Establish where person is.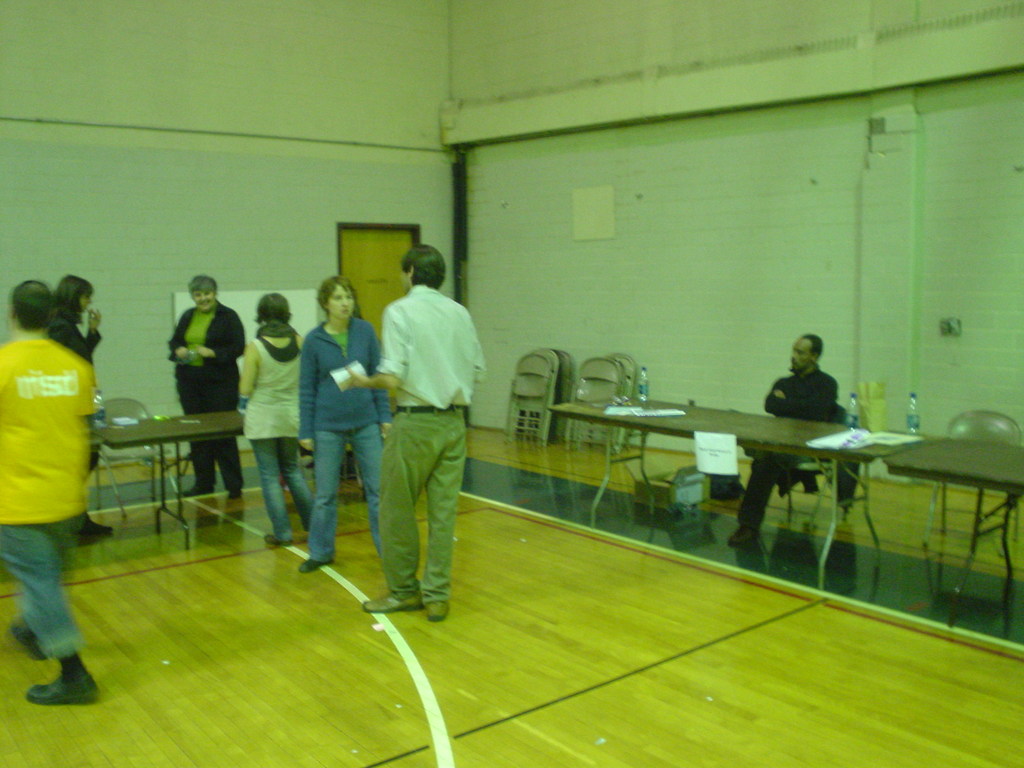
Established at 243/291/316/543.
